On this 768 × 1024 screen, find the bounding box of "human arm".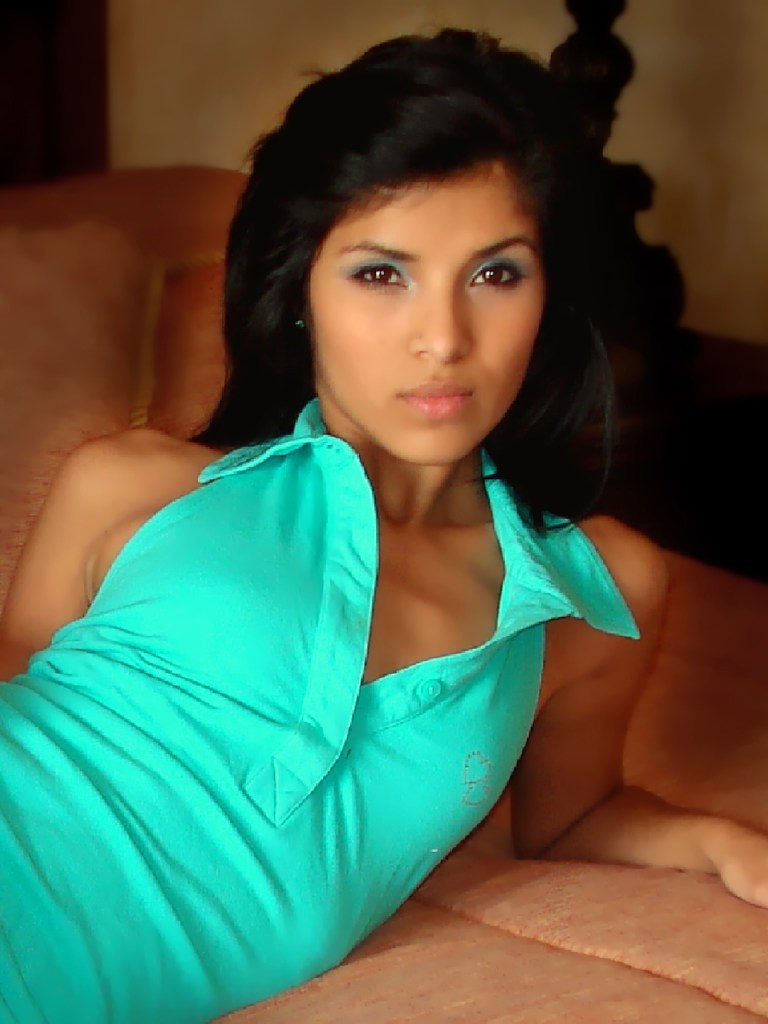
Bounding box: {"left": 0, "top": 424, "right": 188, "bottom": 689}.
